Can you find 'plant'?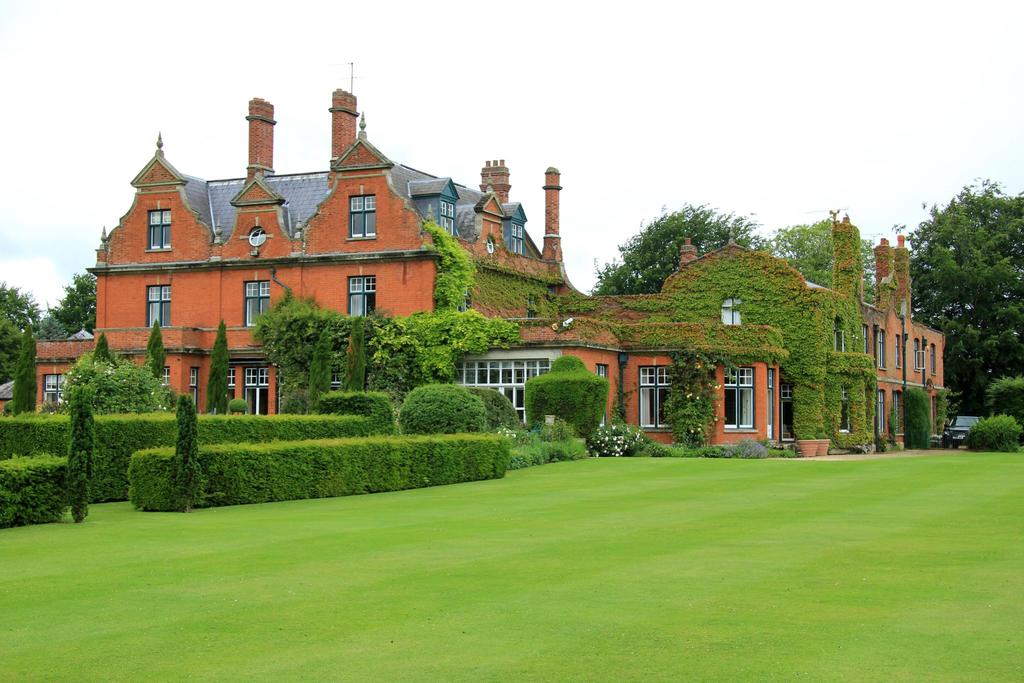
Yes, bounding box: (x1=68, y1=360, x2=175, y2=413).
